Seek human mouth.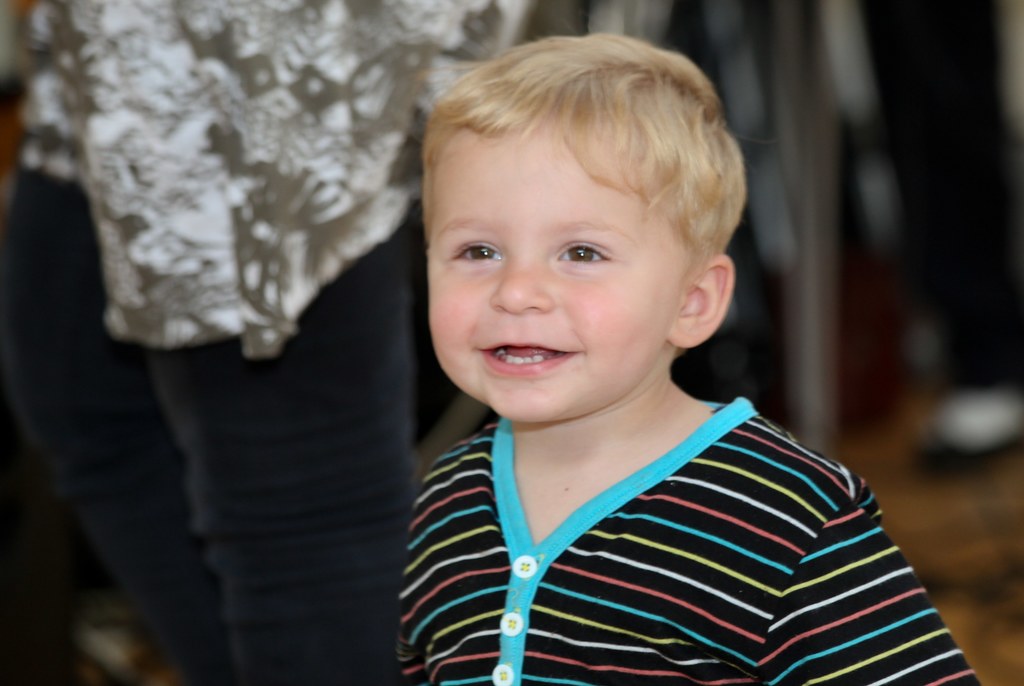
[476, 342, 586, 377].
